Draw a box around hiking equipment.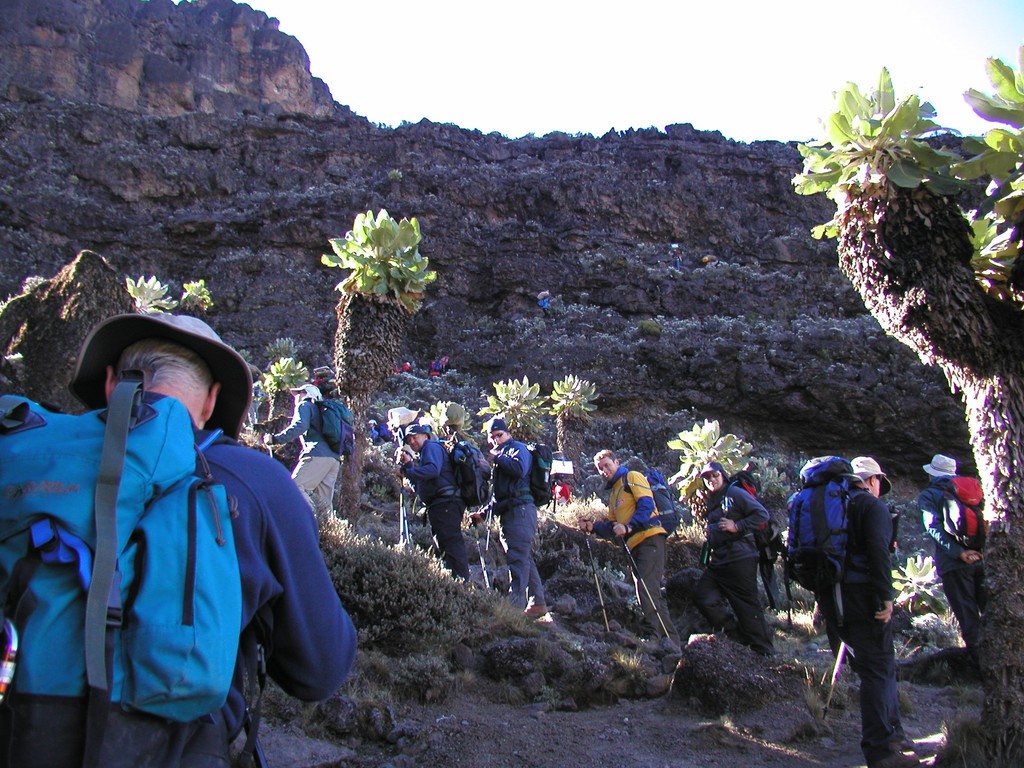
{"left": 488, "top": 498, "right": 497, "bottom": 550}.
